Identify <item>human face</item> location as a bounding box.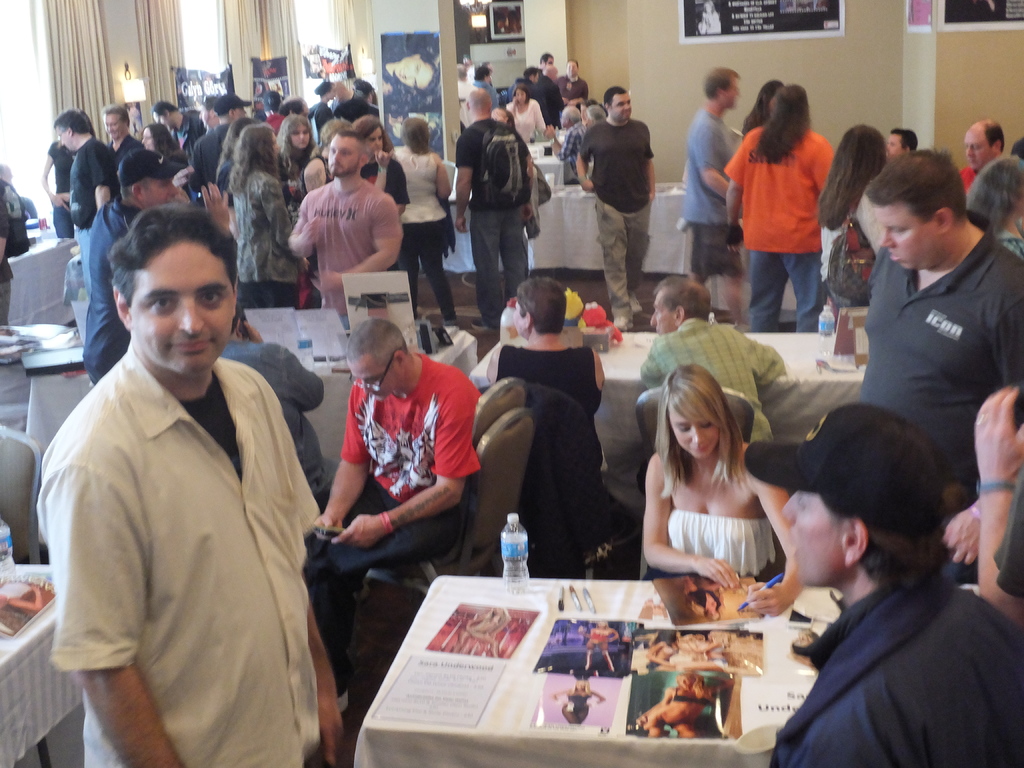
BBox(611, 92, 631, 122).
